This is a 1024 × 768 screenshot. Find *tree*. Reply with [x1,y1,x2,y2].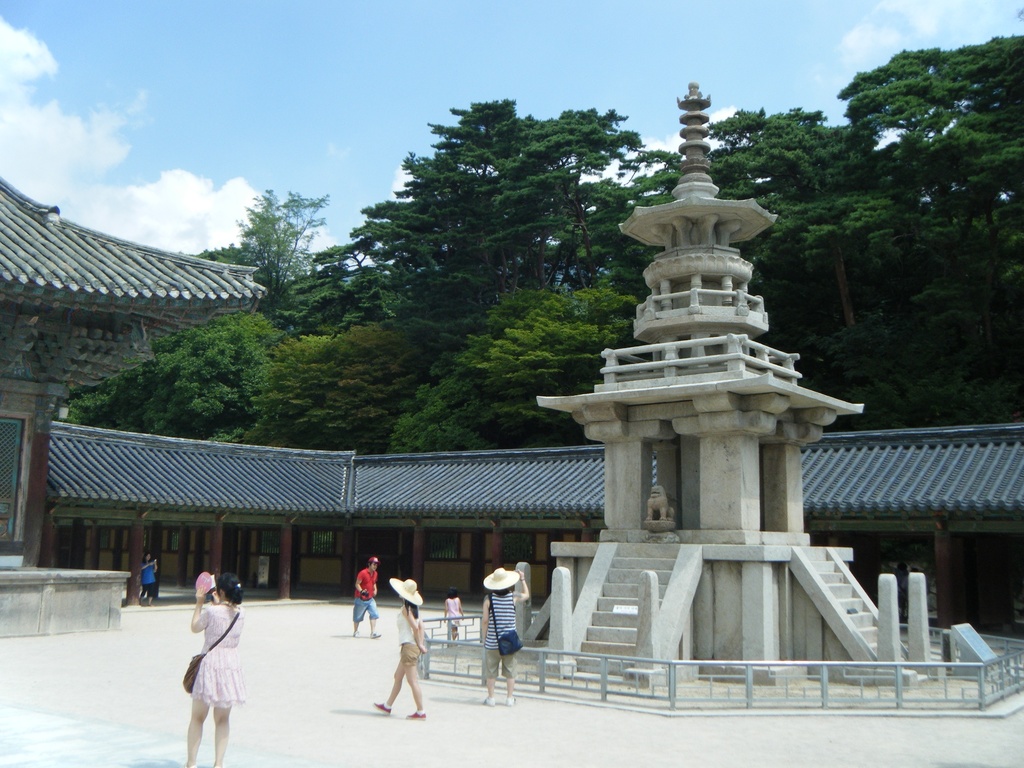
[271,87,675,355].
